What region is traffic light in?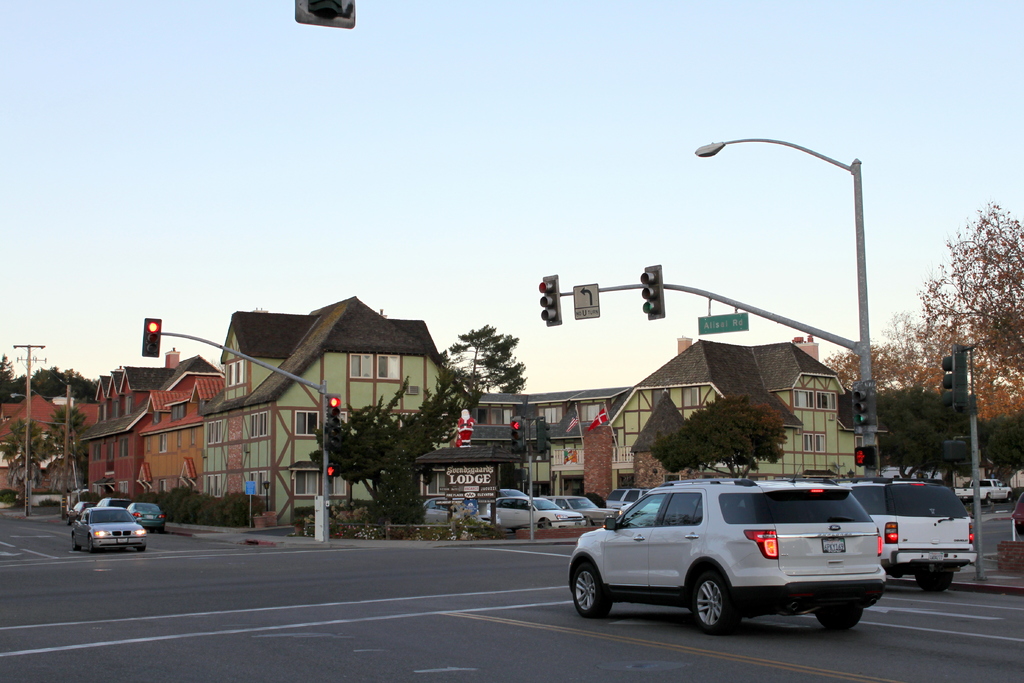
{"x1": 538, "y1": 420, "x2": 554, "y2": 453}.
